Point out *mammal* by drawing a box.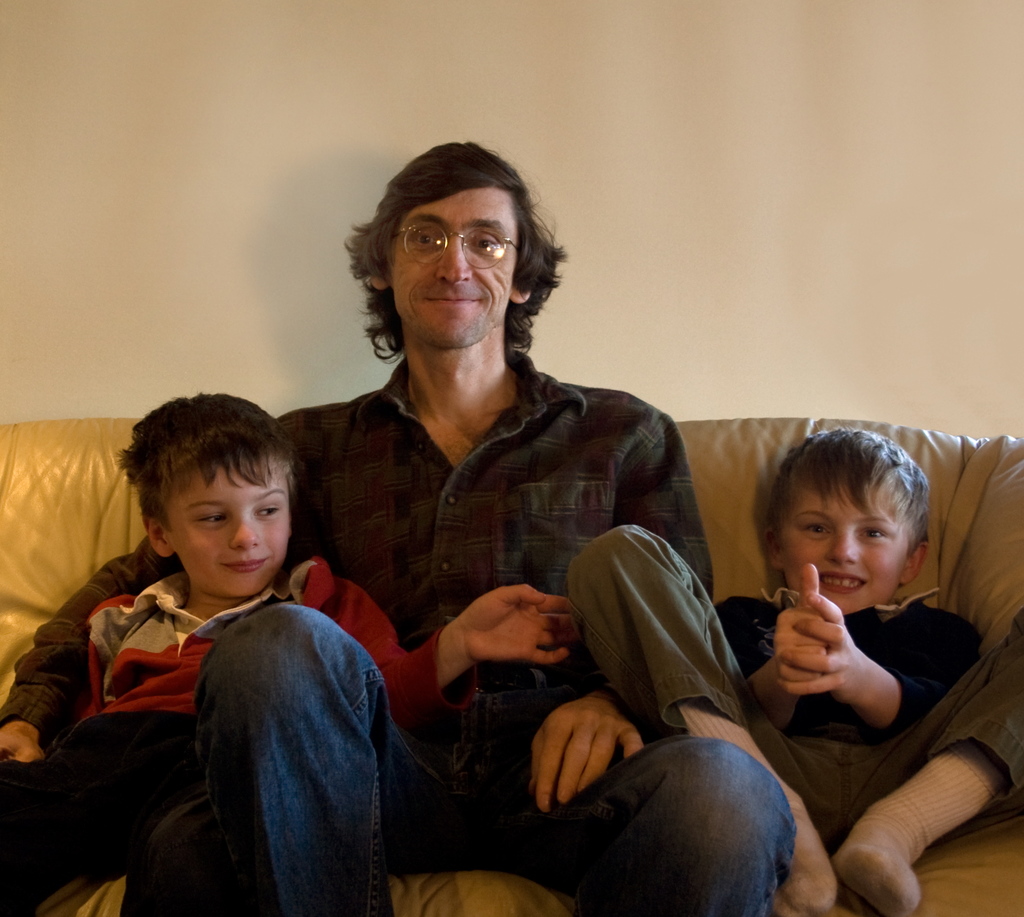
{"x1": 0, "y1": 390, "x2": 577, "y2": 916}.
